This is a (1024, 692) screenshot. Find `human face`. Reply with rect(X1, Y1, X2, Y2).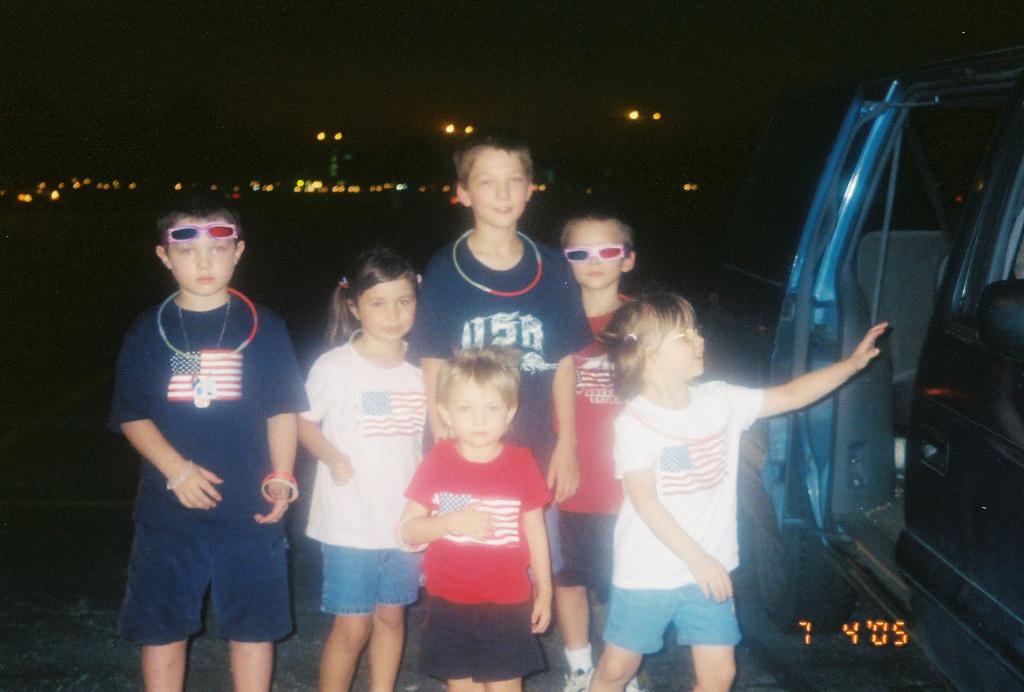
rect(451, 374, 510, 449).
